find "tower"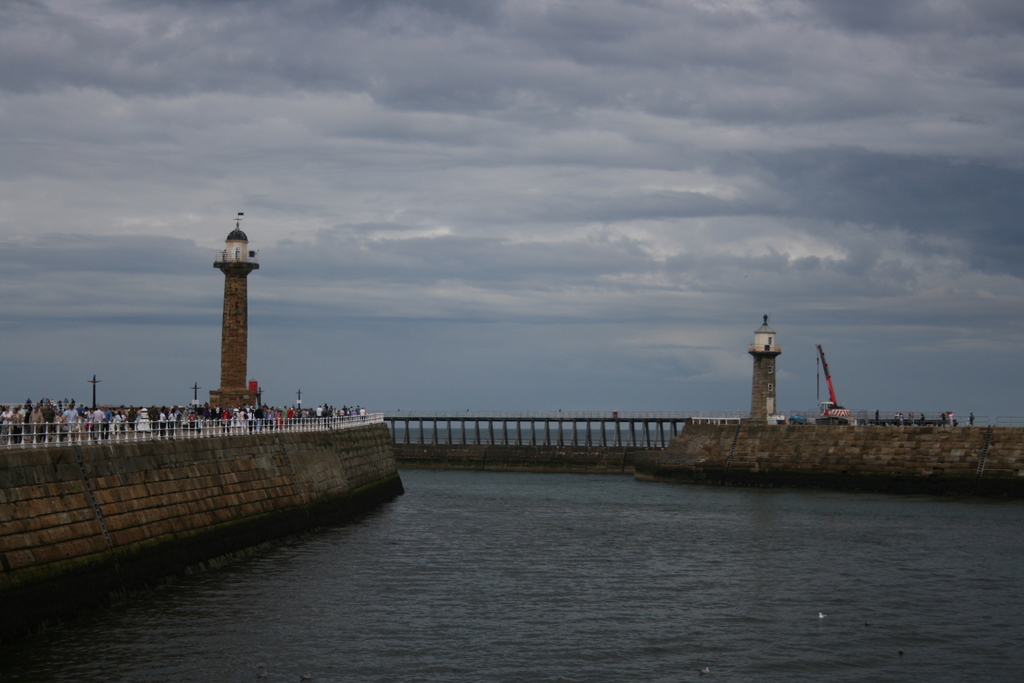
747,315,781,425
